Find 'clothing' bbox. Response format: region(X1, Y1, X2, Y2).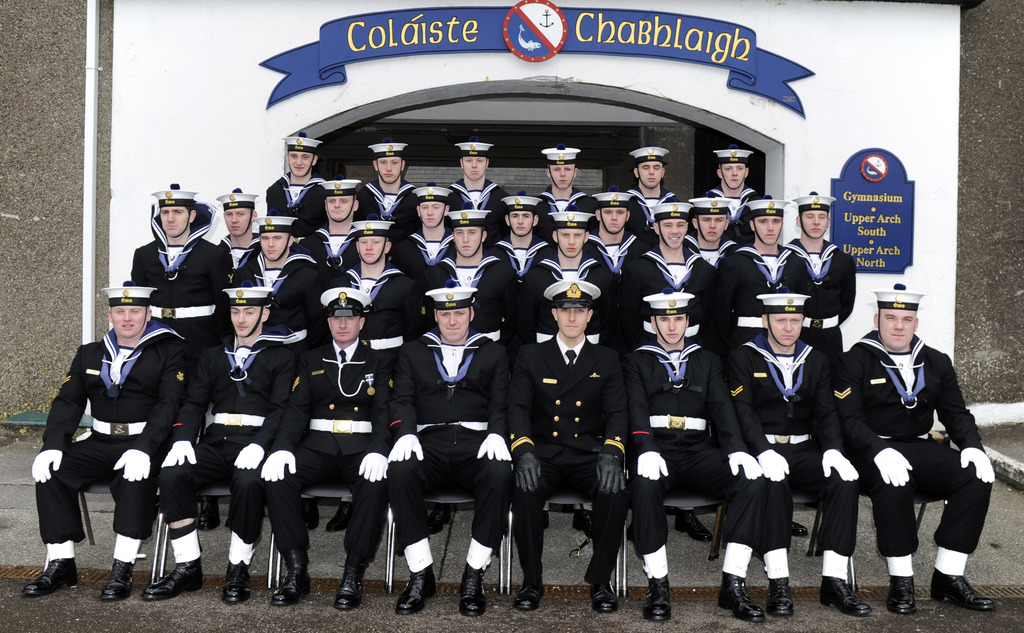
region(169, 326, 309, 584).
